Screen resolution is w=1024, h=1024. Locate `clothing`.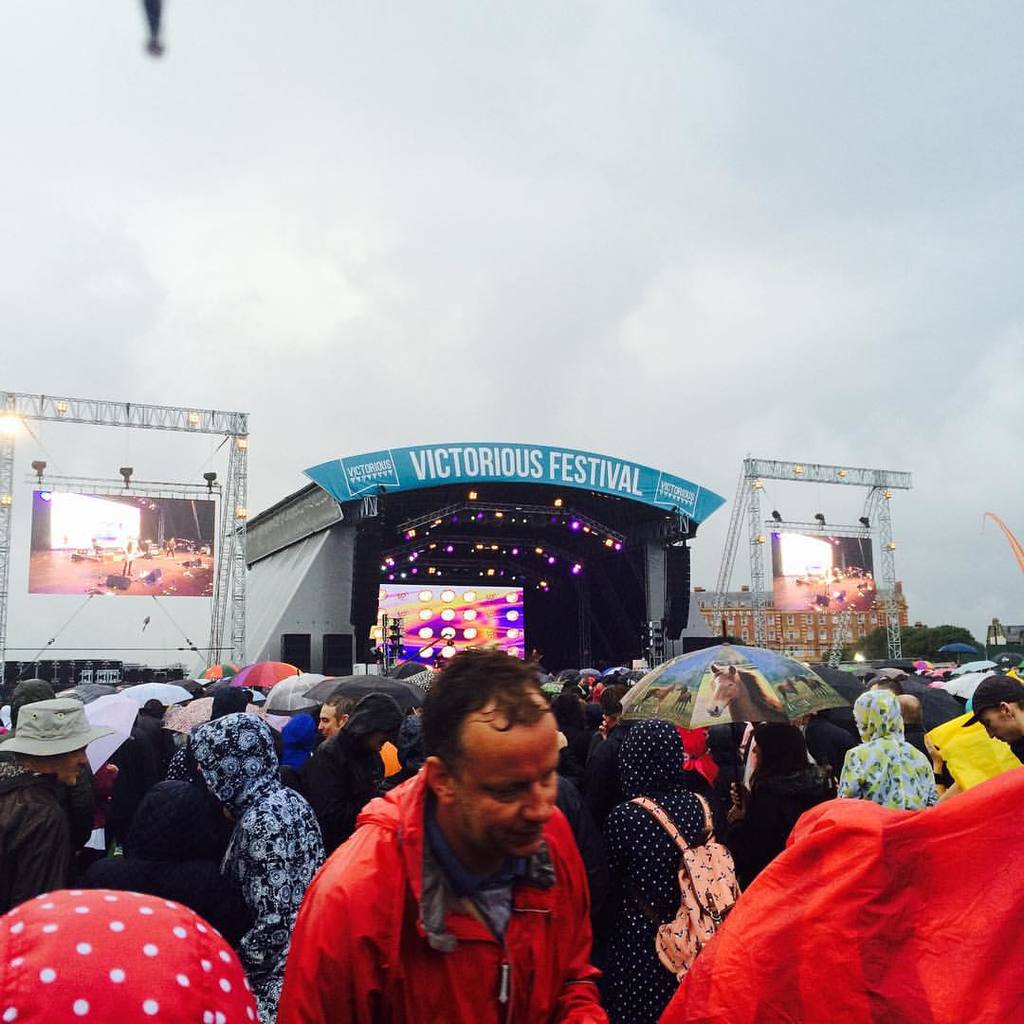
720 769 992 1008.
